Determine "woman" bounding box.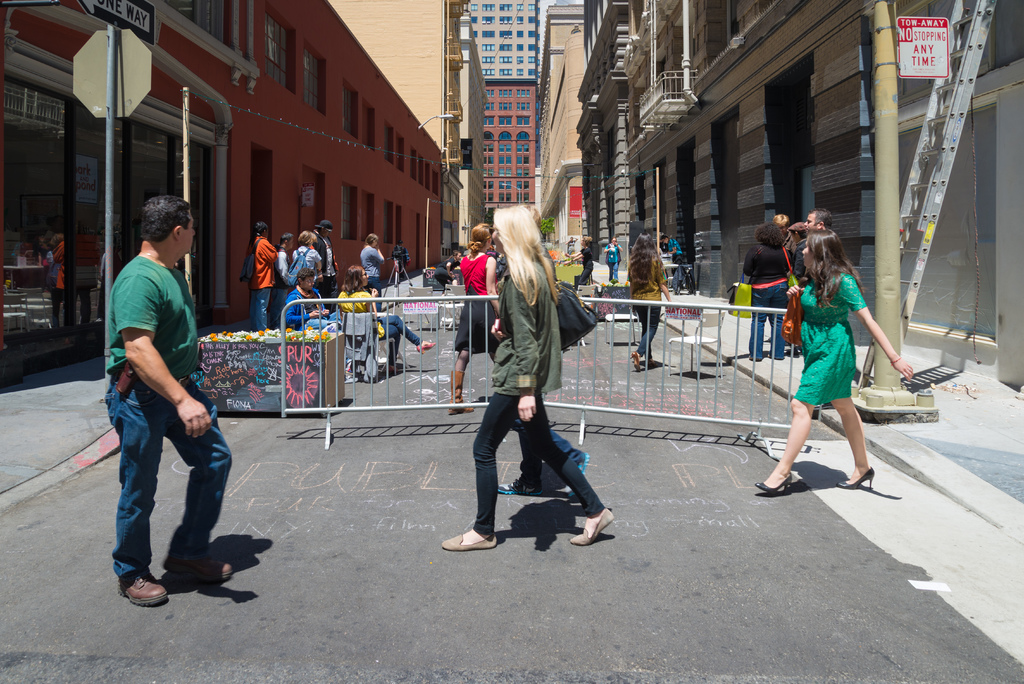
Determined: box(295, 230, 320, 276).
